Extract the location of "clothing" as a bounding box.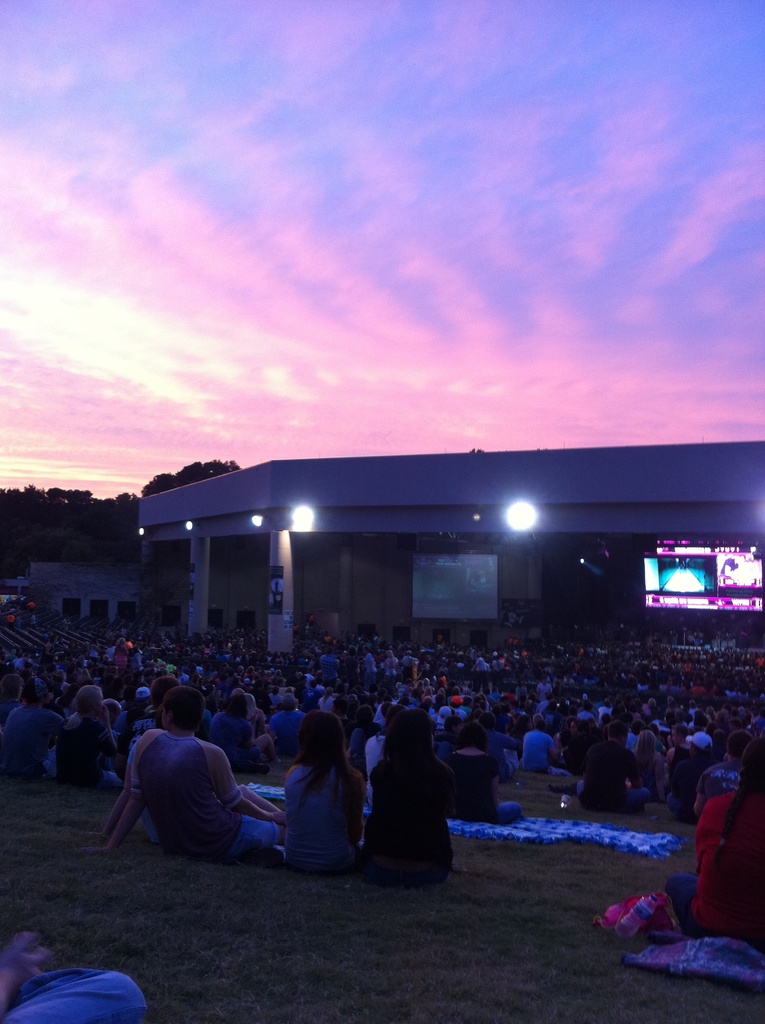
(351, 733, 468, 882).
